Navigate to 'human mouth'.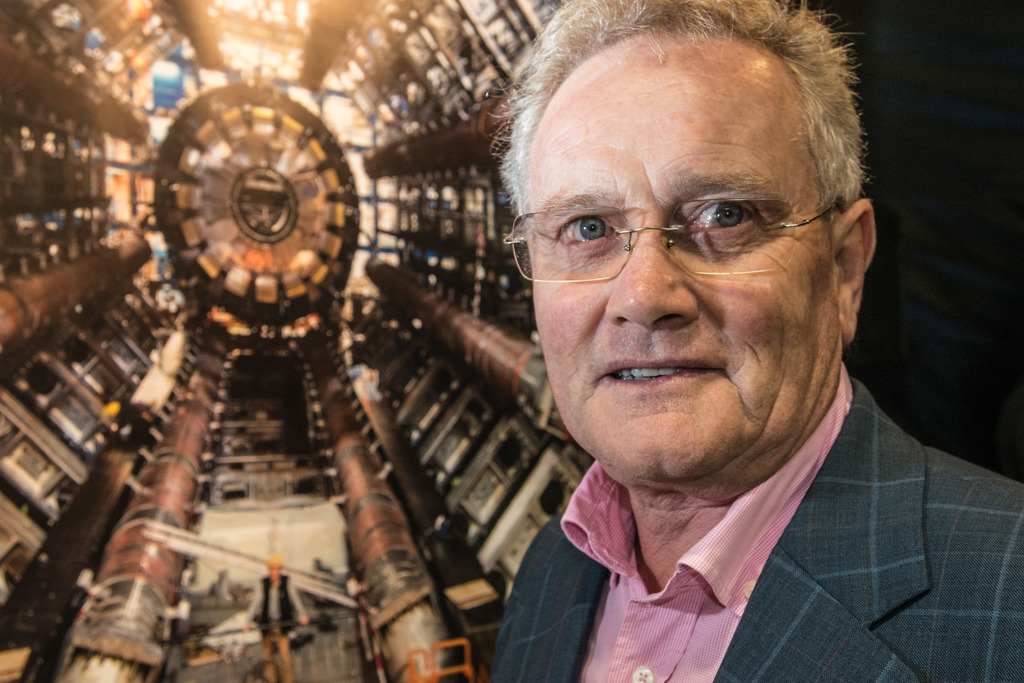
Navigation target: box(600, 351, 724, 392).
